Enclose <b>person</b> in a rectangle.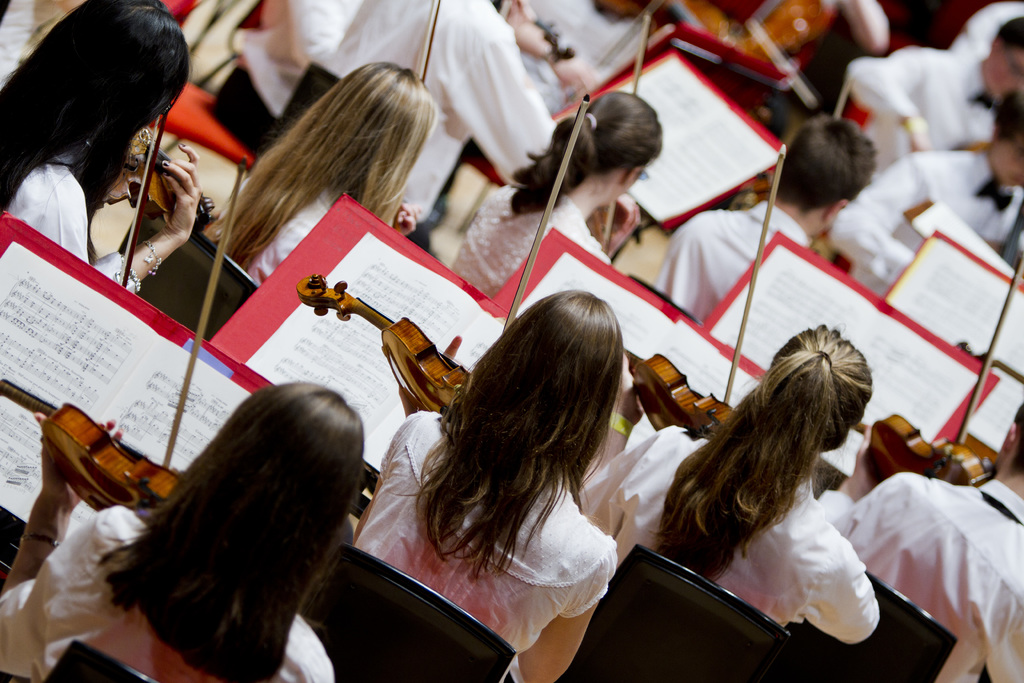
655, 293, 922, 679.
